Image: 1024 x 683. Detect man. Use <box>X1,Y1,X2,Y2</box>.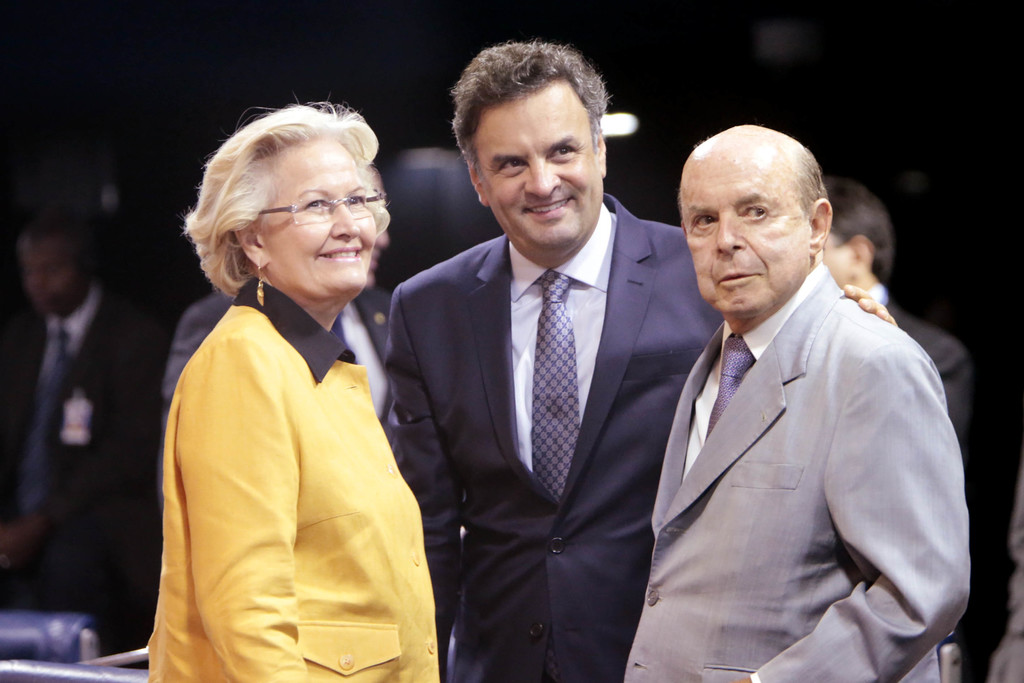
<box>642,119,977,682</box>.
